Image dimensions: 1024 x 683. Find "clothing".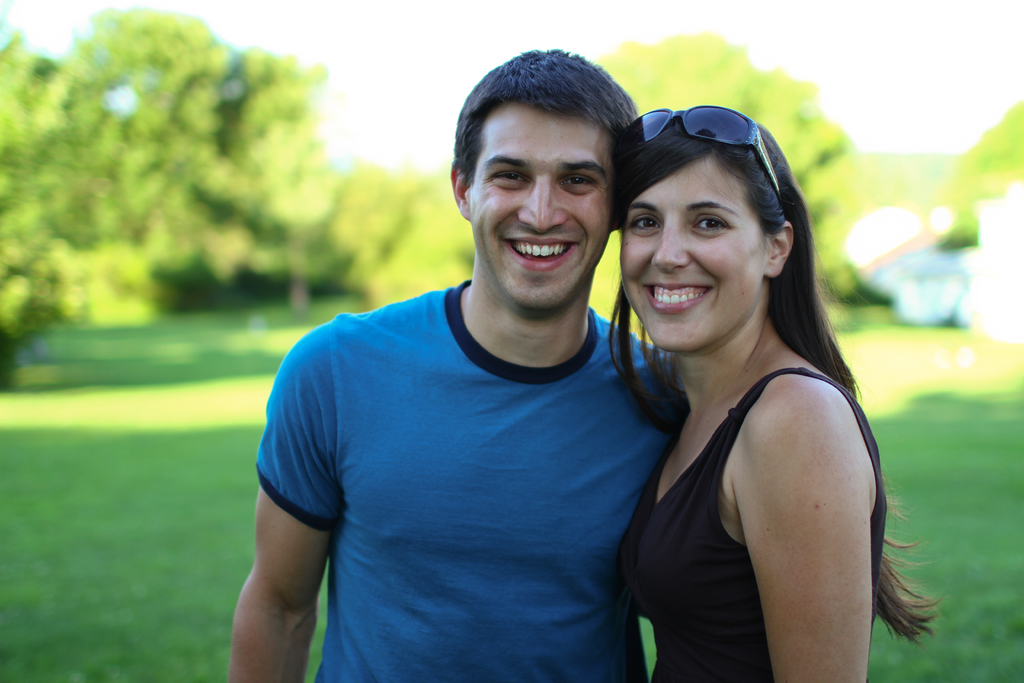
select_region(260, 227, 678, 670).
